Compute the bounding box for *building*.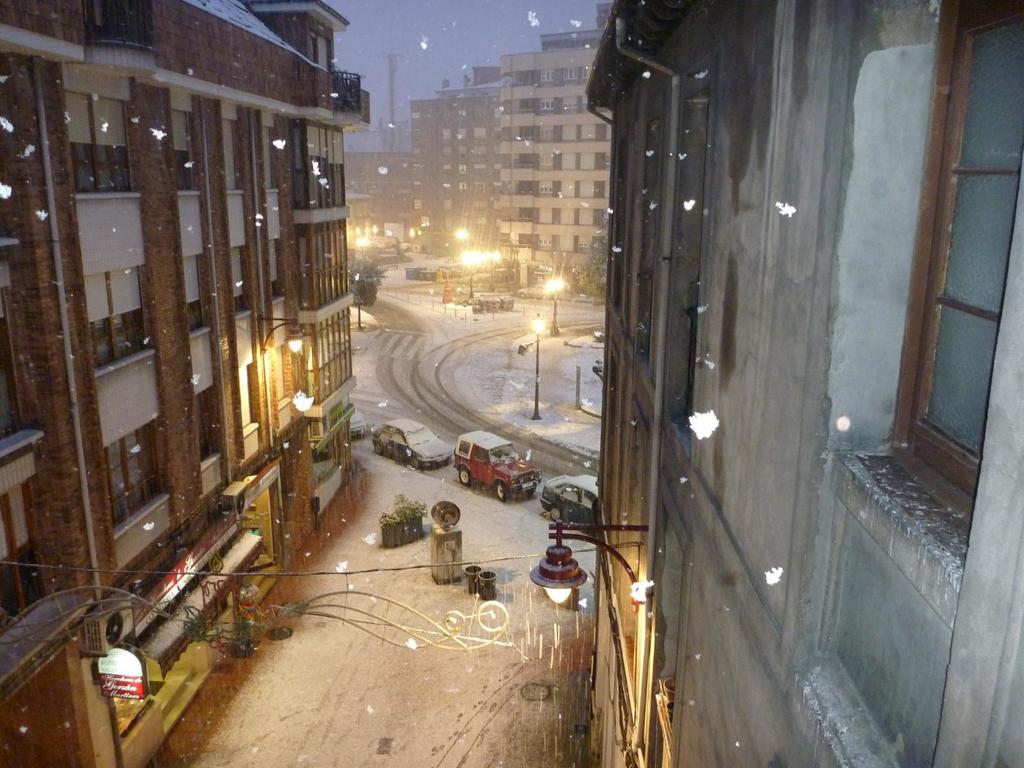
l=0, t=0, r=369, b=767.
